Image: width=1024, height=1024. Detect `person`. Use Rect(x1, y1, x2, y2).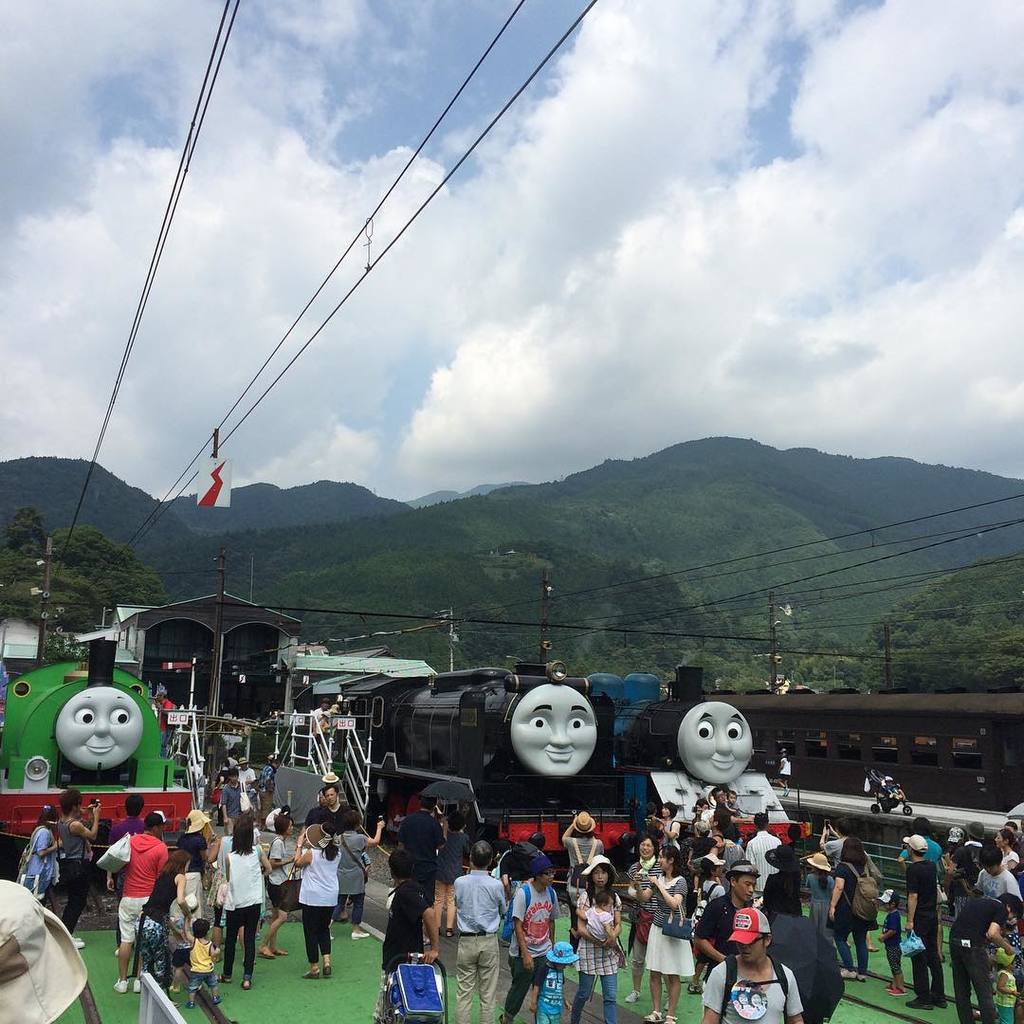
Rect(503, 830, 551, 894).
